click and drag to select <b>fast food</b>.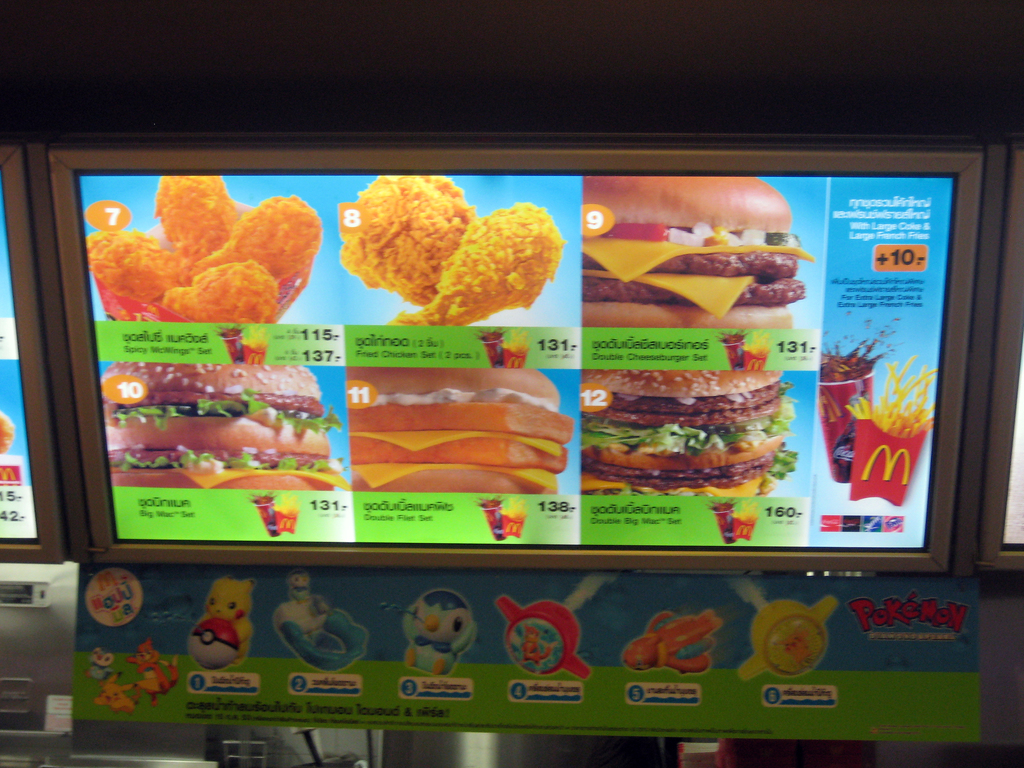
Selection: region(579, 366, 796, 500).
